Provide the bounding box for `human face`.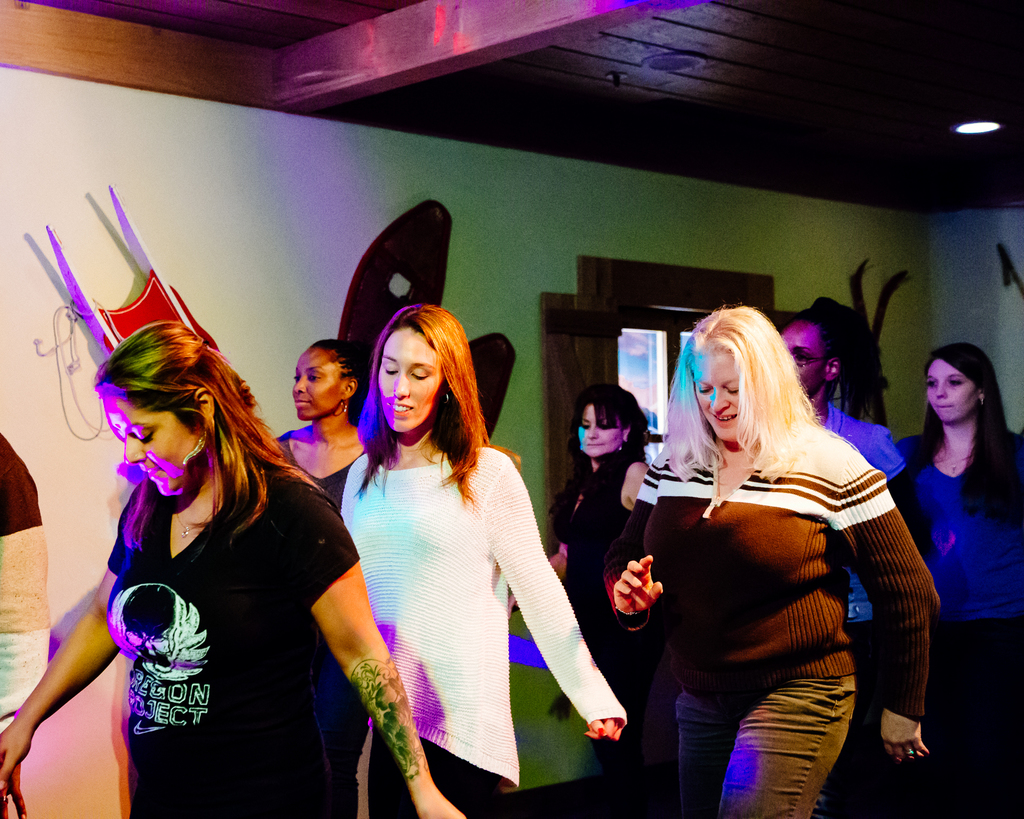
region(584, 404, 627, 459).
